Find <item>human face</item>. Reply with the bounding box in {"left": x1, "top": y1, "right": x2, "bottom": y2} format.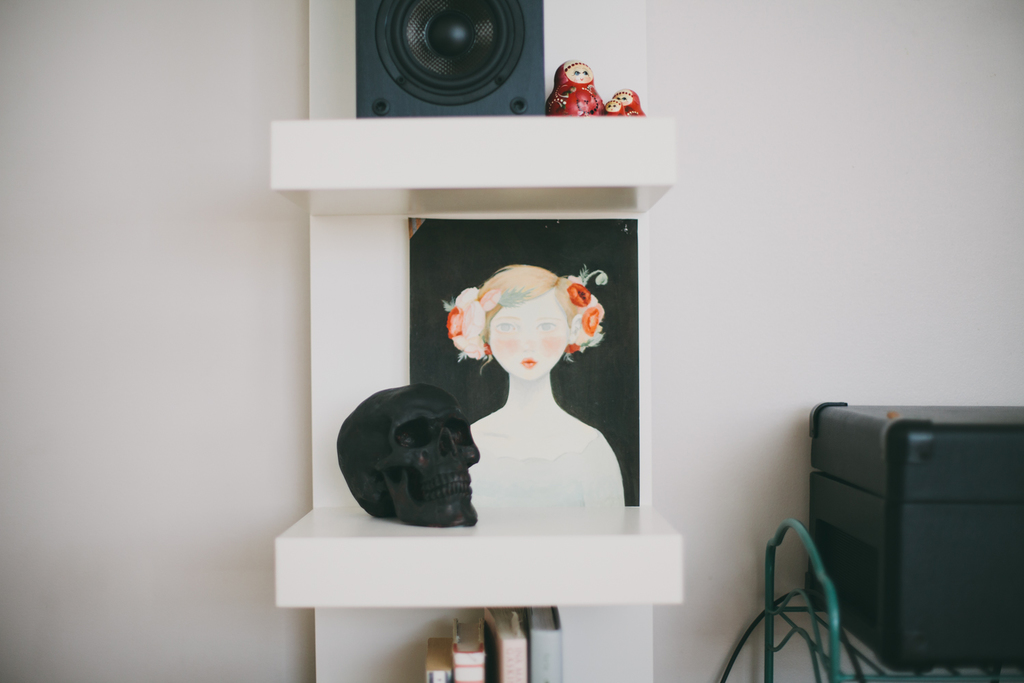
{"left": 488, "top": 293, "right": 570, "bottom": 377}.
